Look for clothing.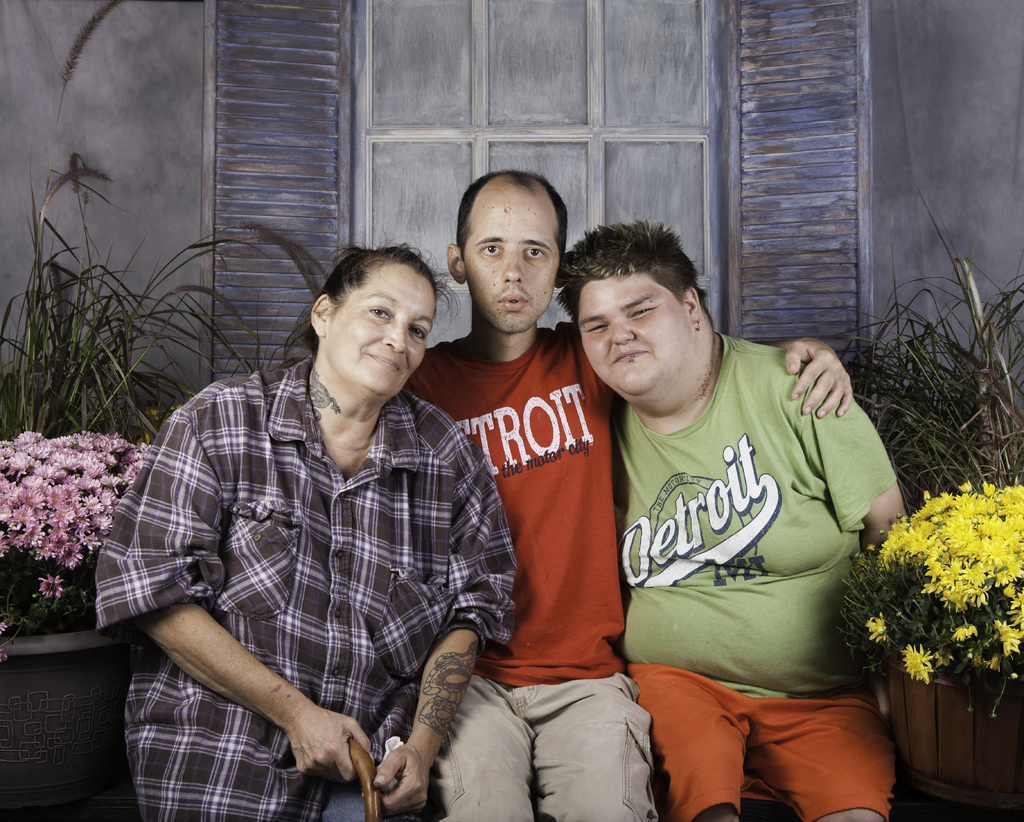
Found: [left=92, top=355, right=515, bottom=821].
